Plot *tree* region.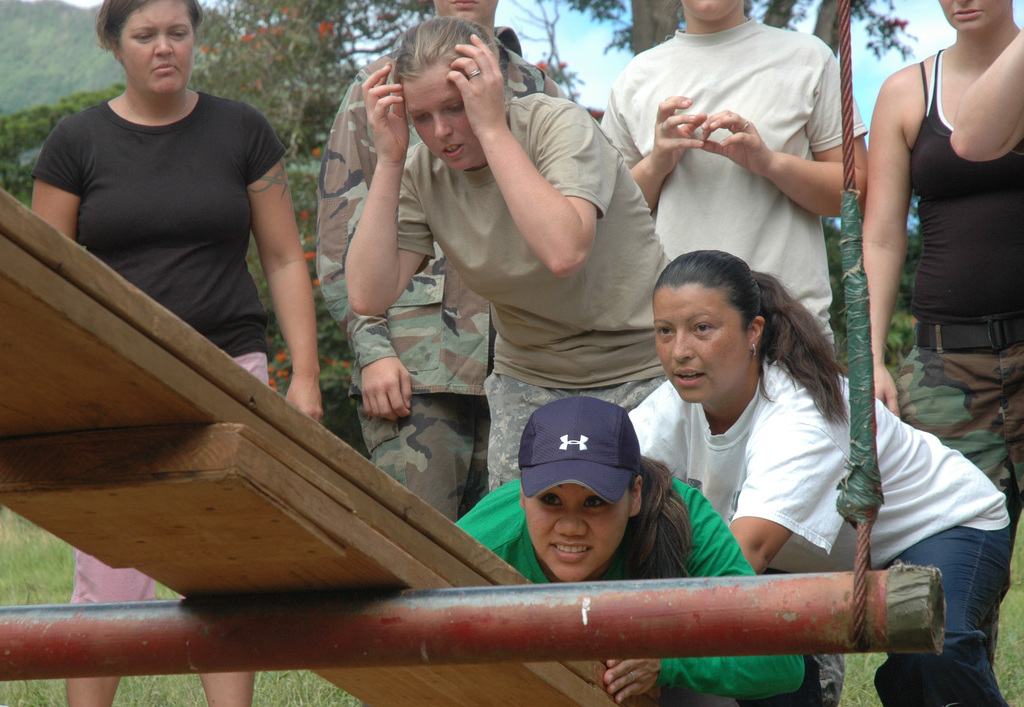
Plotted at locate(499, 0, 922, 129).
